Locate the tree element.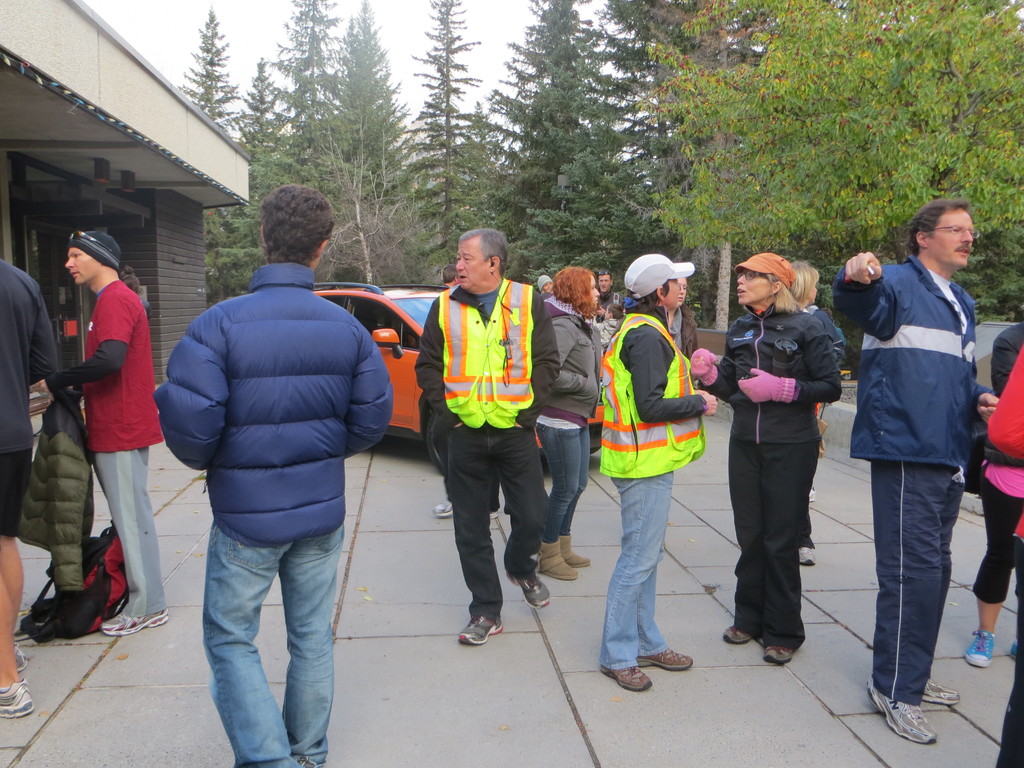
Element bbox: detection(628, 0, 1023, 262).
